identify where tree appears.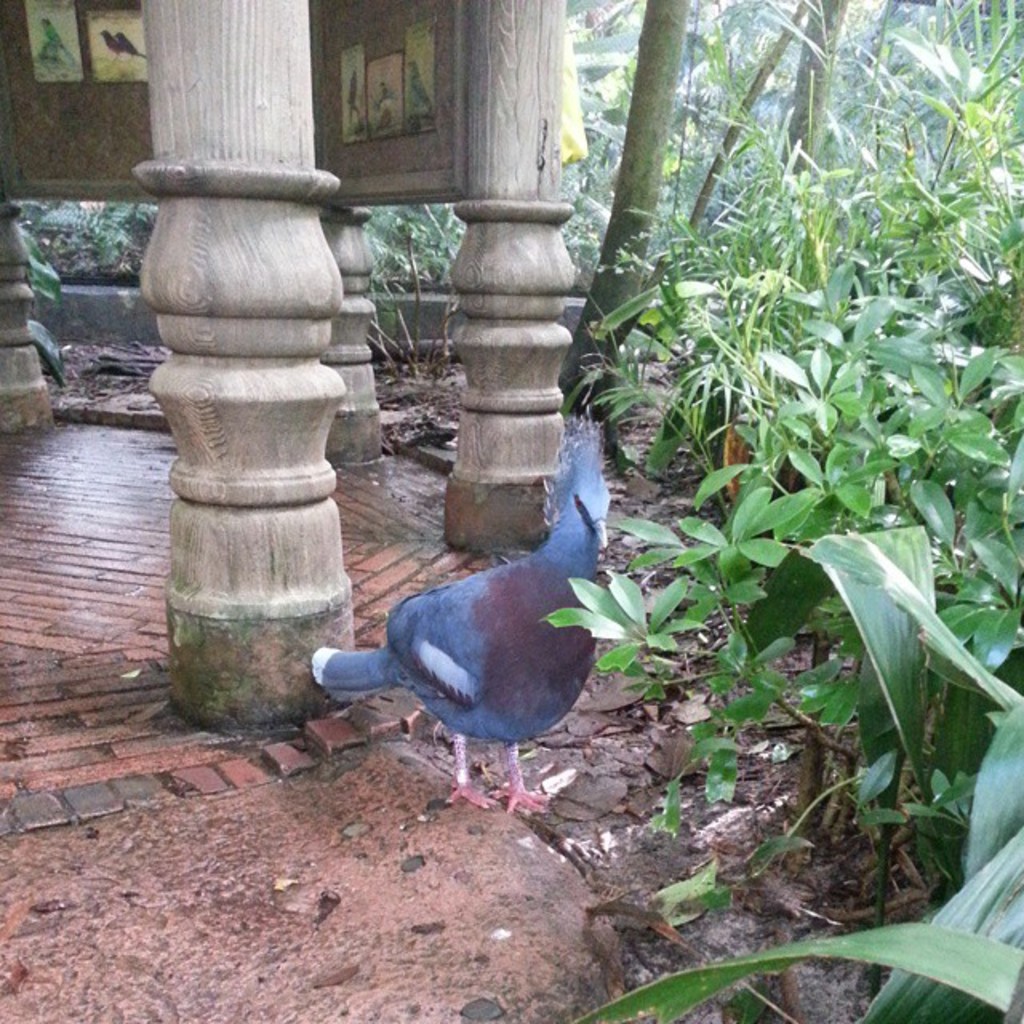
Appears at Rect(776, 0, 854, 213).
